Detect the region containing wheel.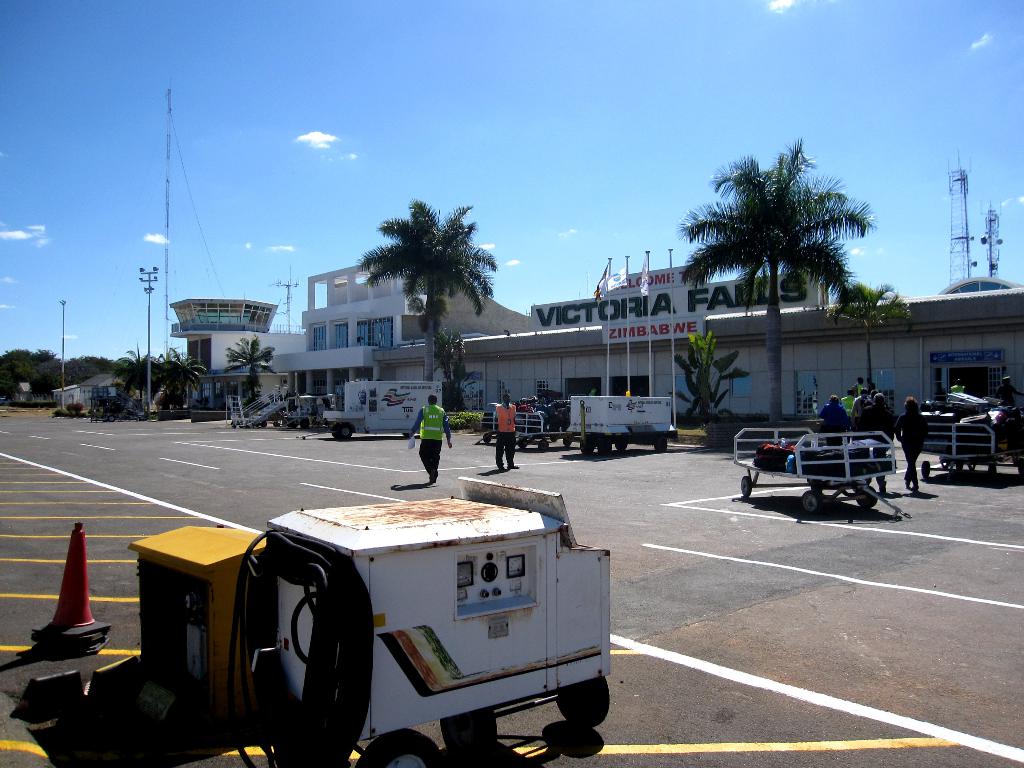
BBox(615, 438, 627, 454).
